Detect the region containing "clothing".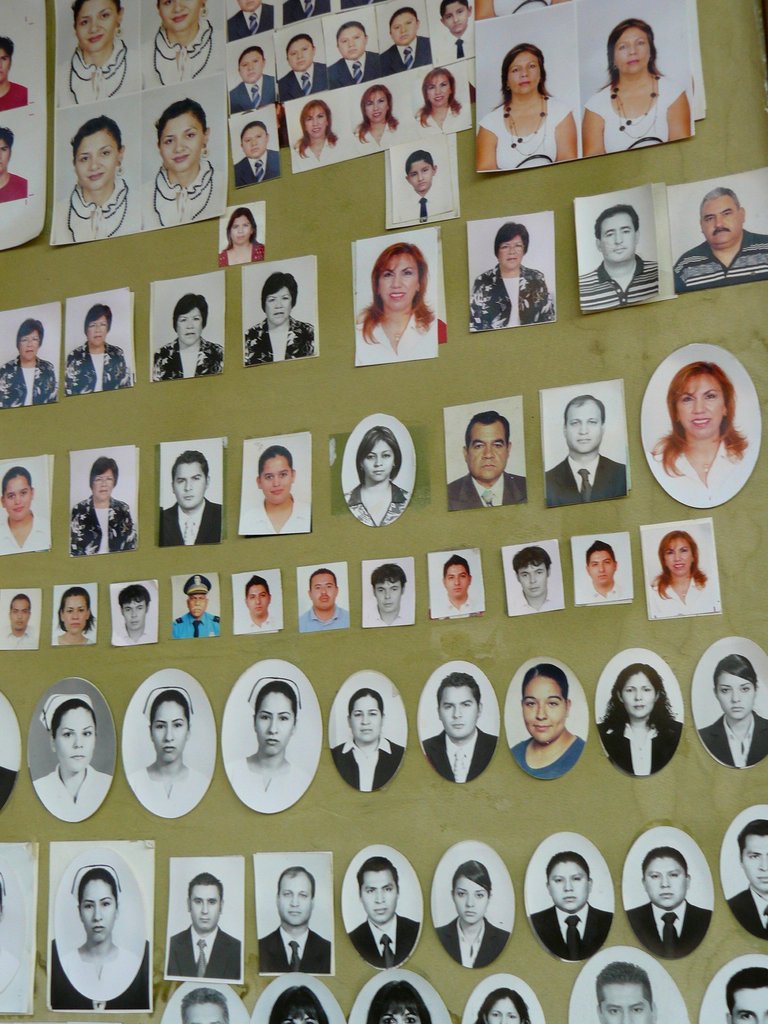
[x1=327, y1=52, x2=383, y2=88].
